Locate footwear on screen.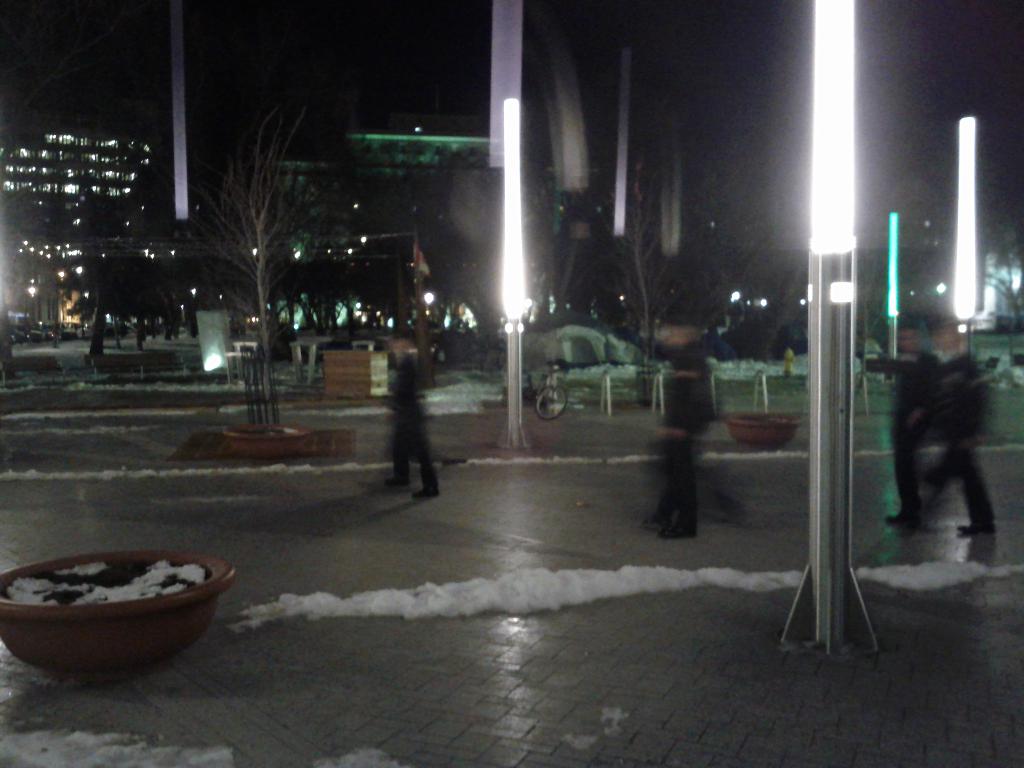
On screen at x1=385 y1=477 x2=408 y2=487.
